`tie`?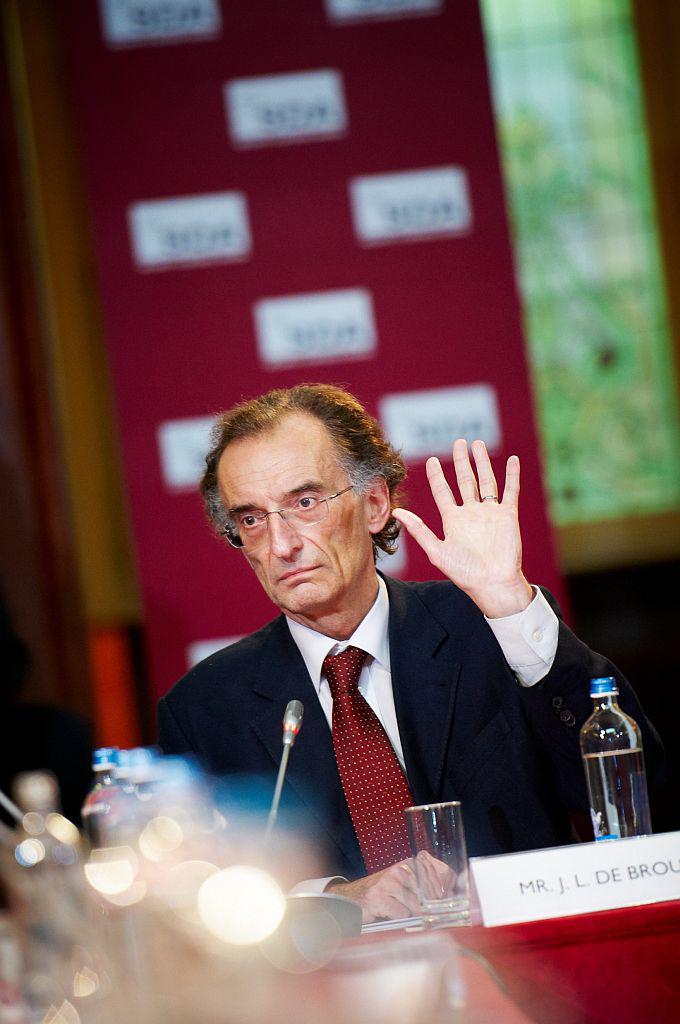
x1=316, y1=643, x2=431, y2=911
